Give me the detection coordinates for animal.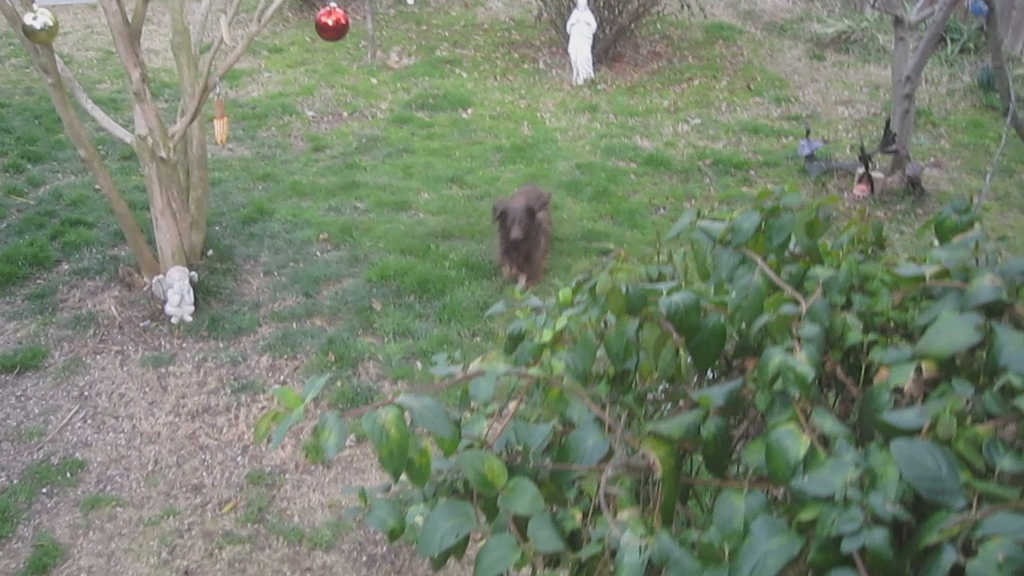
{"x1": 484, "y1": 189, "x2": 551, "y2": 293}.
